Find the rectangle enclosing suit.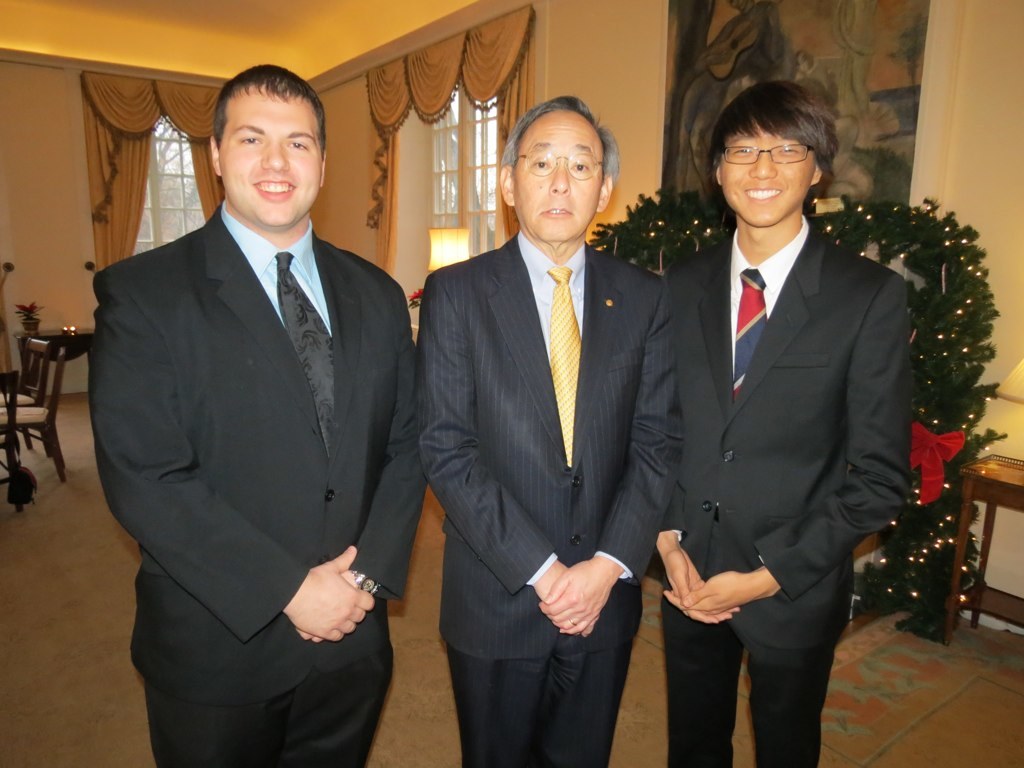
region(414, 235, 686, 767).
